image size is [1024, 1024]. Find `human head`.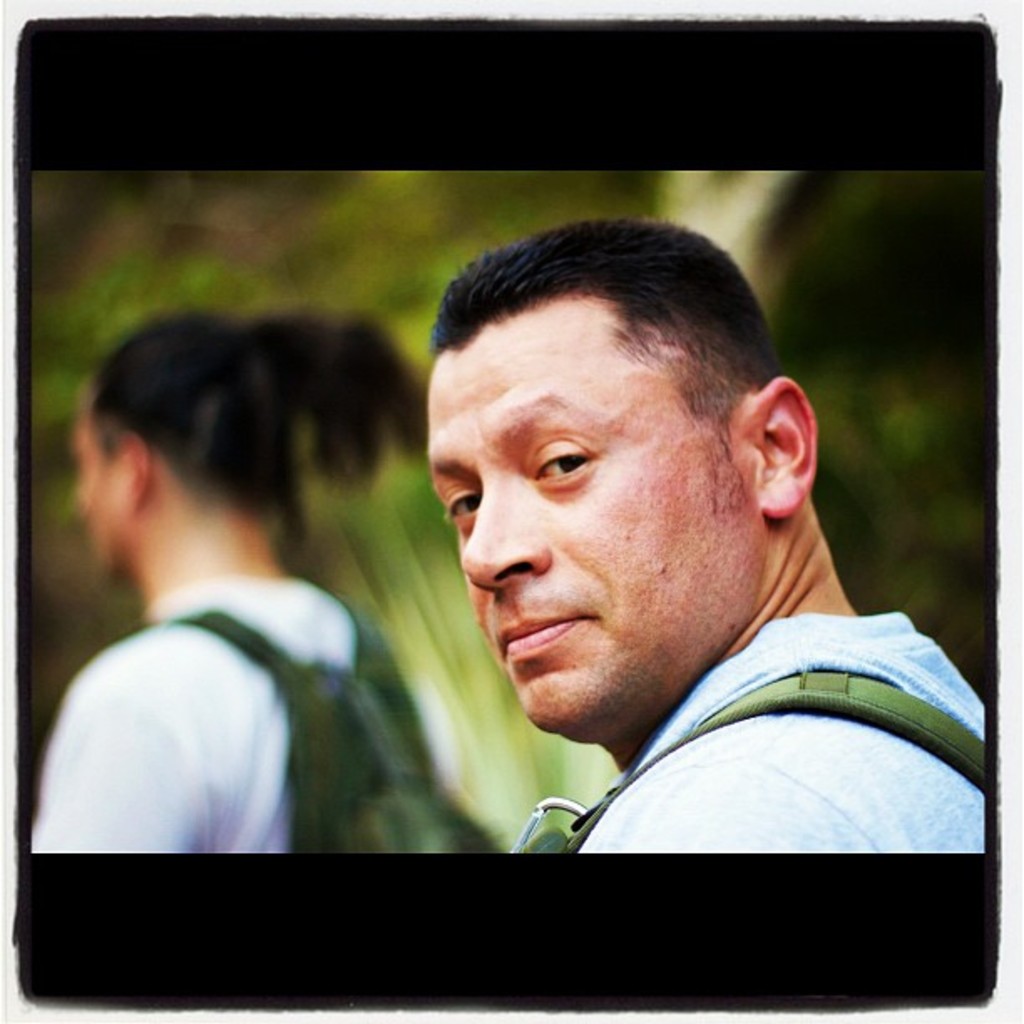
region(425, 212, 801, 684).
